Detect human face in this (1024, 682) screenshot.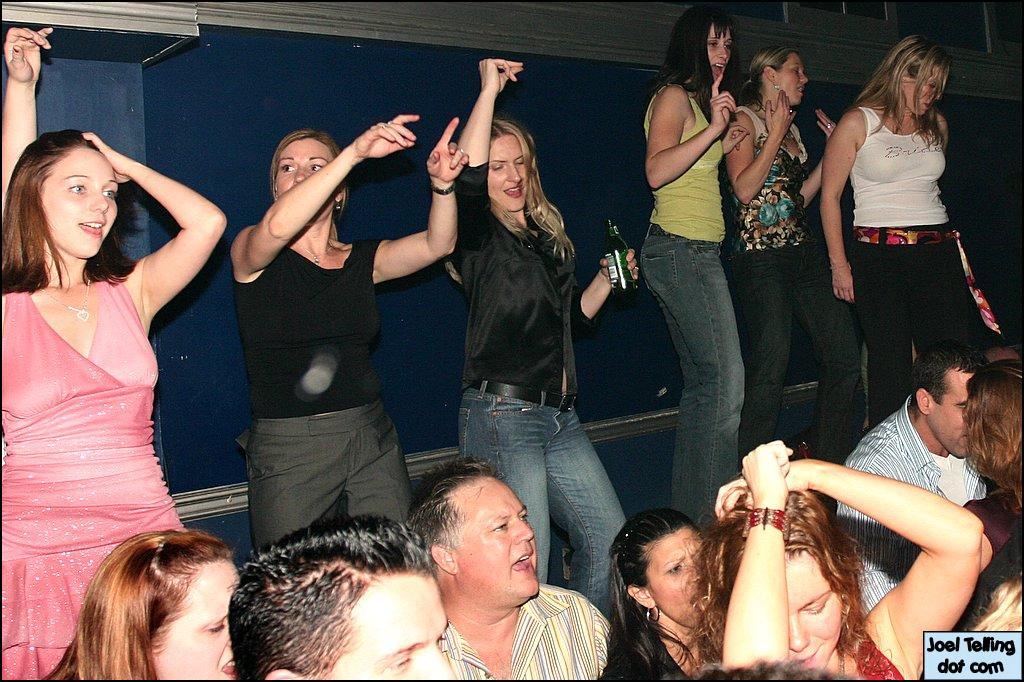
Detection: 709/23/731/75.
